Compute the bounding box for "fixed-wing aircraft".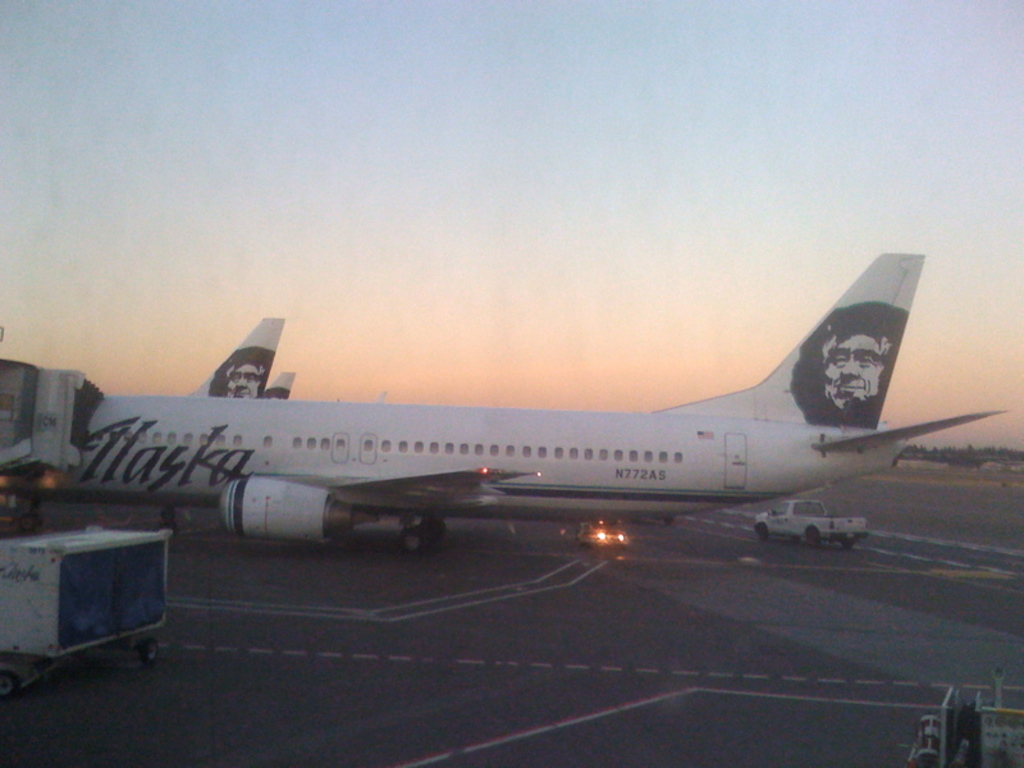
<box>266,365,296,397</box>.
